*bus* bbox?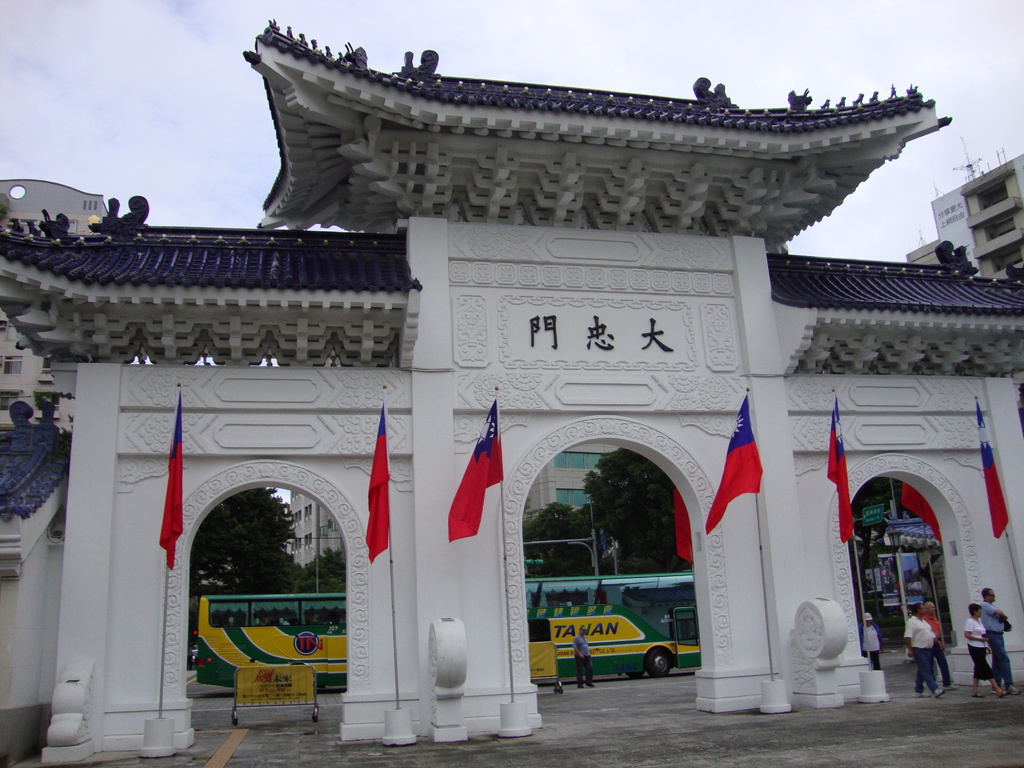
[196, 575, 702, 689]
